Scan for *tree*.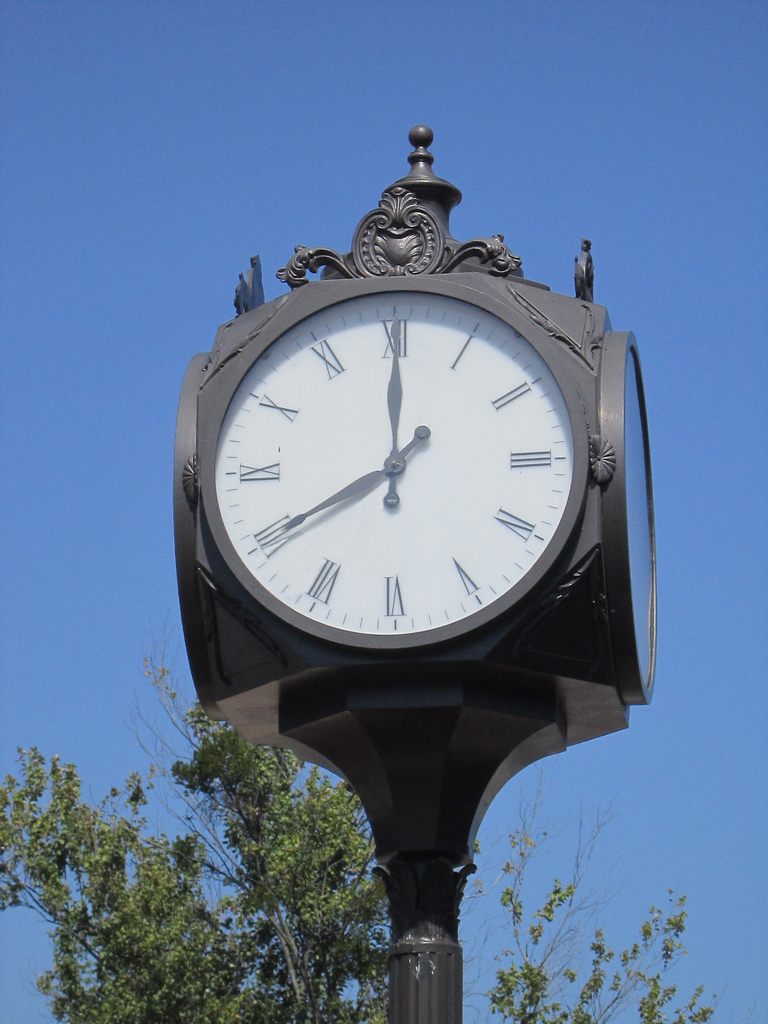
Scan result: region(33, 719, 394, 1021).
